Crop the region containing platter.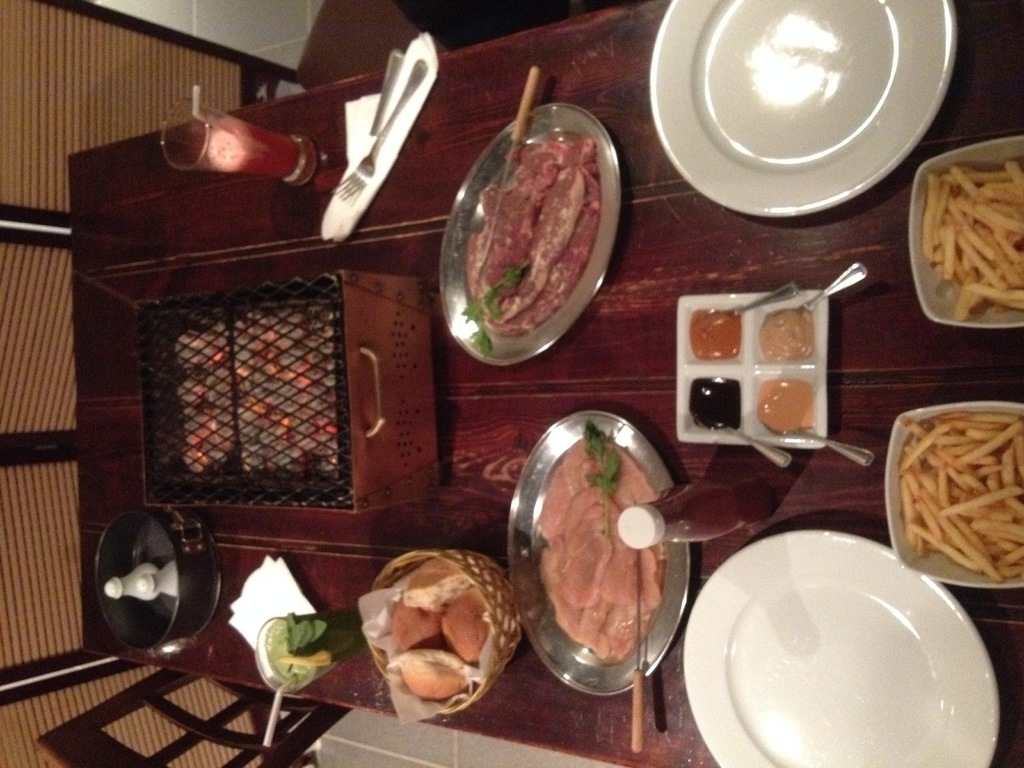
Crop region: x1=506, y1=413, x2=689, y2=696.
